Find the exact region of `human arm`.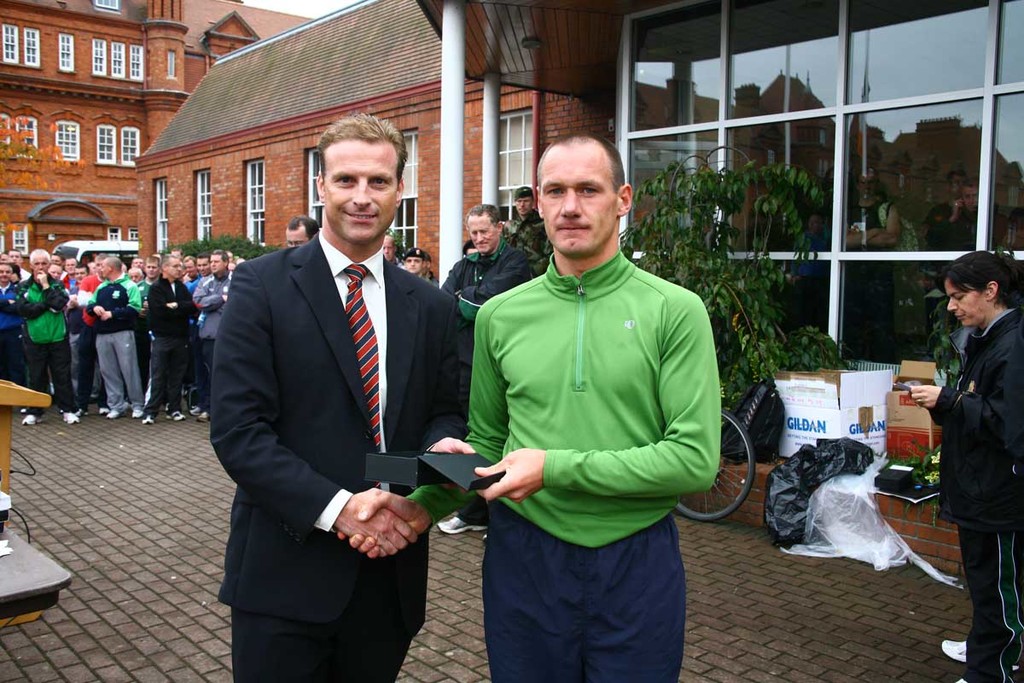
Exact region: (left=479, top=250, right=527, bottom=308).
